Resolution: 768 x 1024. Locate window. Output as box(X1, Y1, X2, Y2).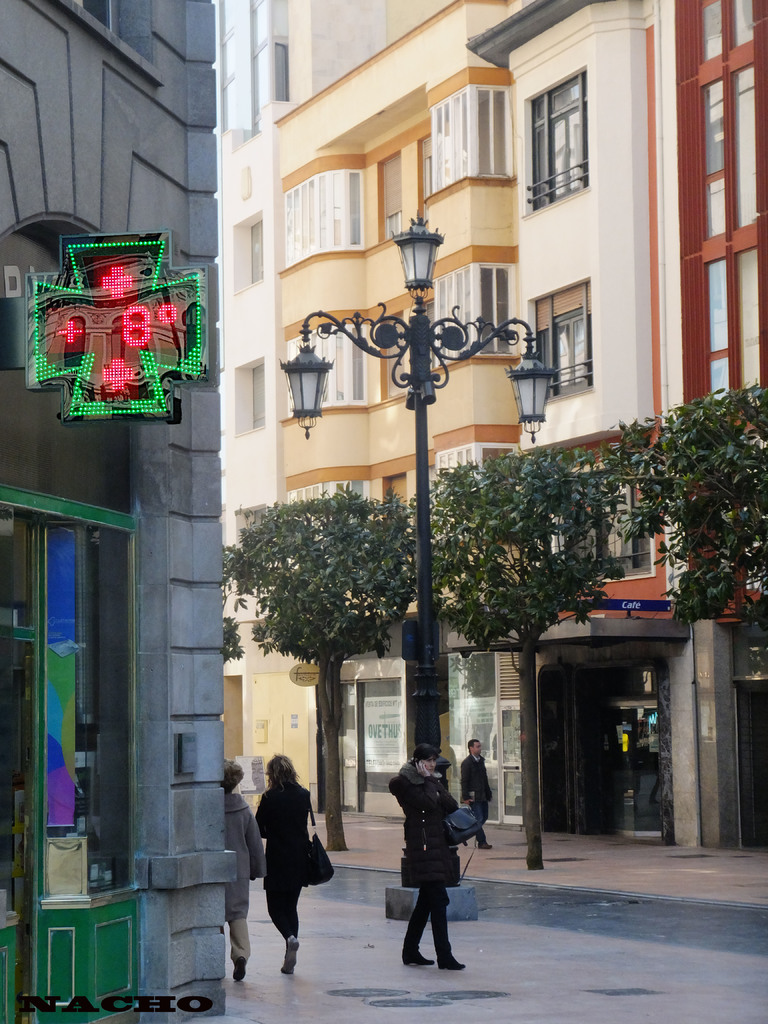
box(435, 441, 516, 486).
